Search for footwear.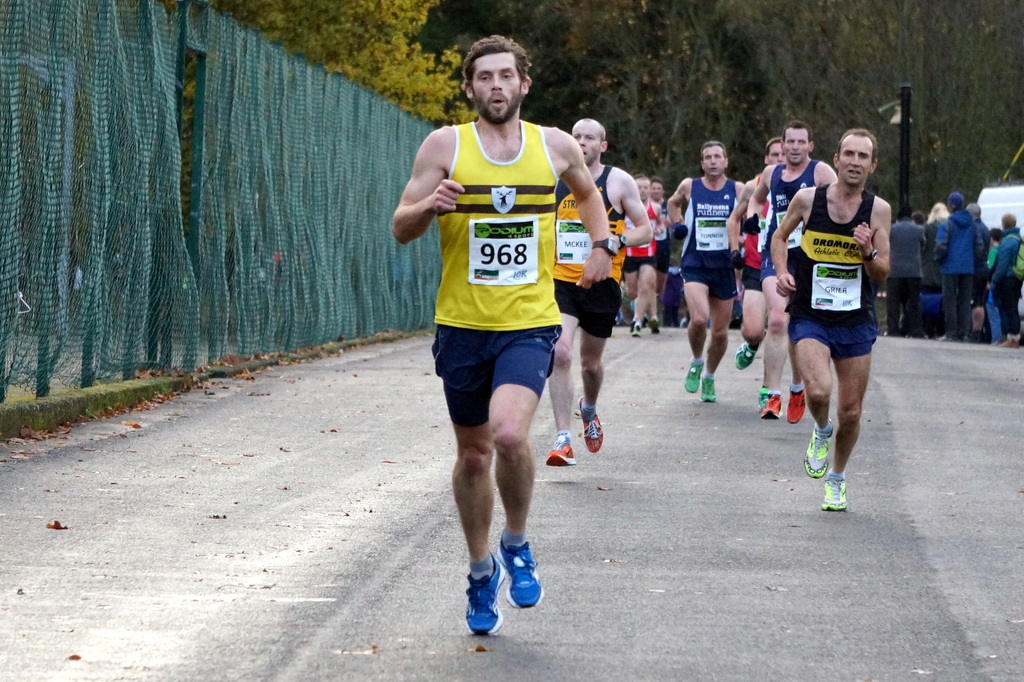
Found at <region>760, 393, 782, 425</region>.
